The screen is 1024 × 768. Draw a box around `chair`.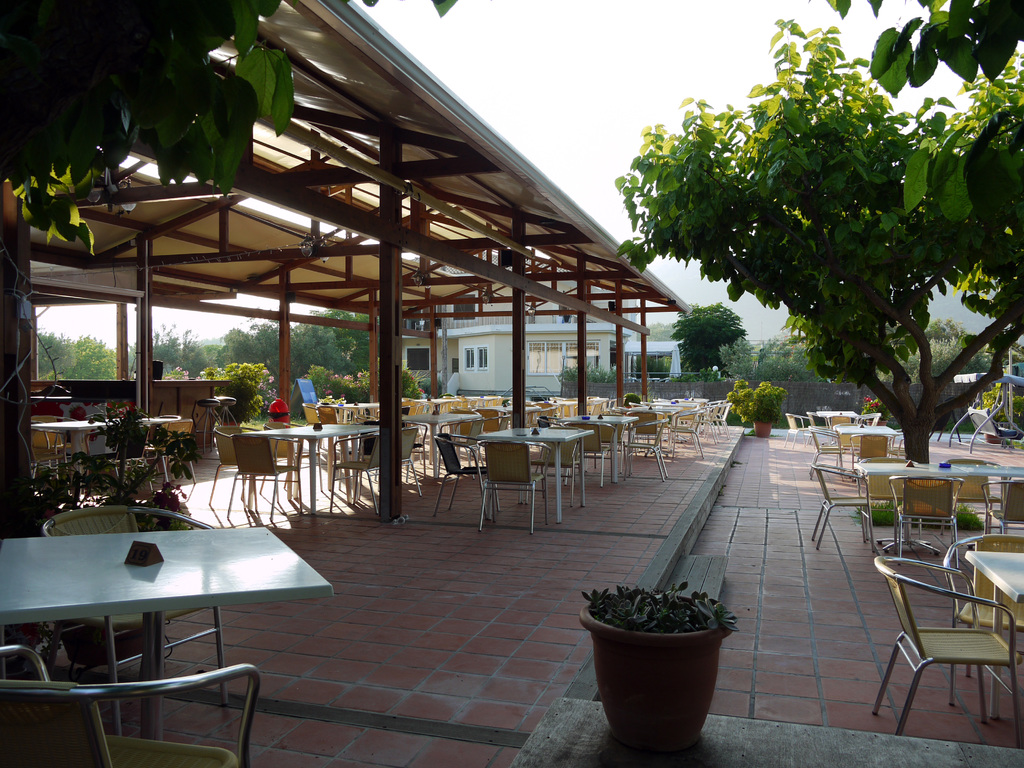
locate(30, 414, 66, 476).
